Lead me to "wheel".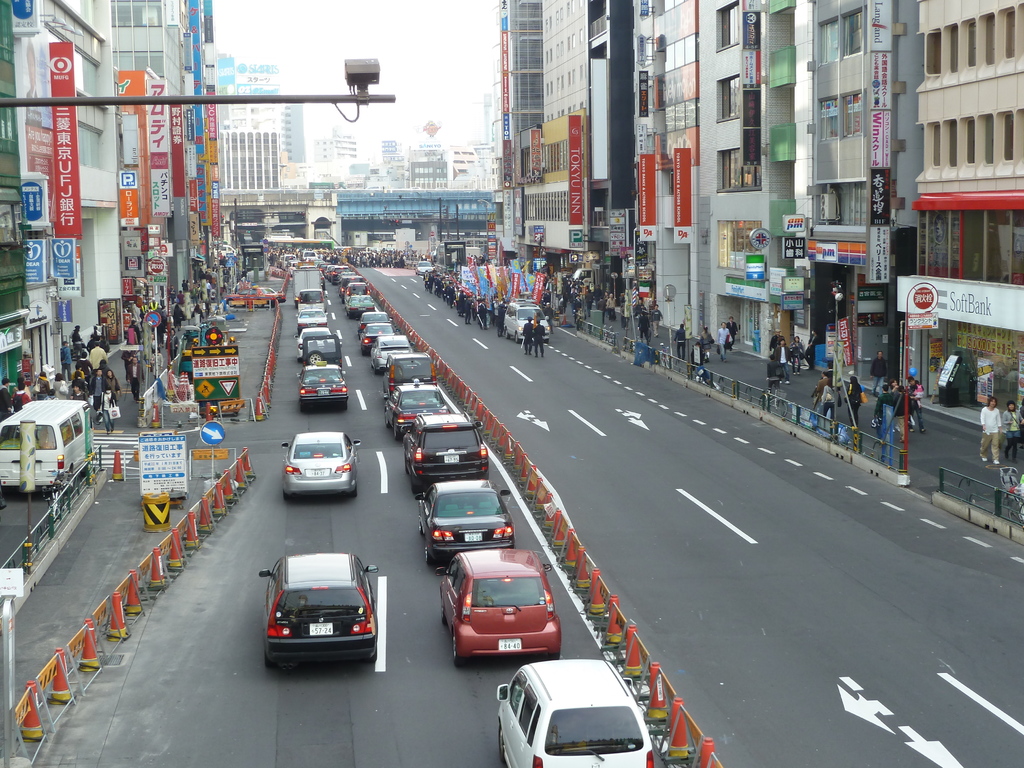
Lead to bbox=(396, 427, 404, 443).
